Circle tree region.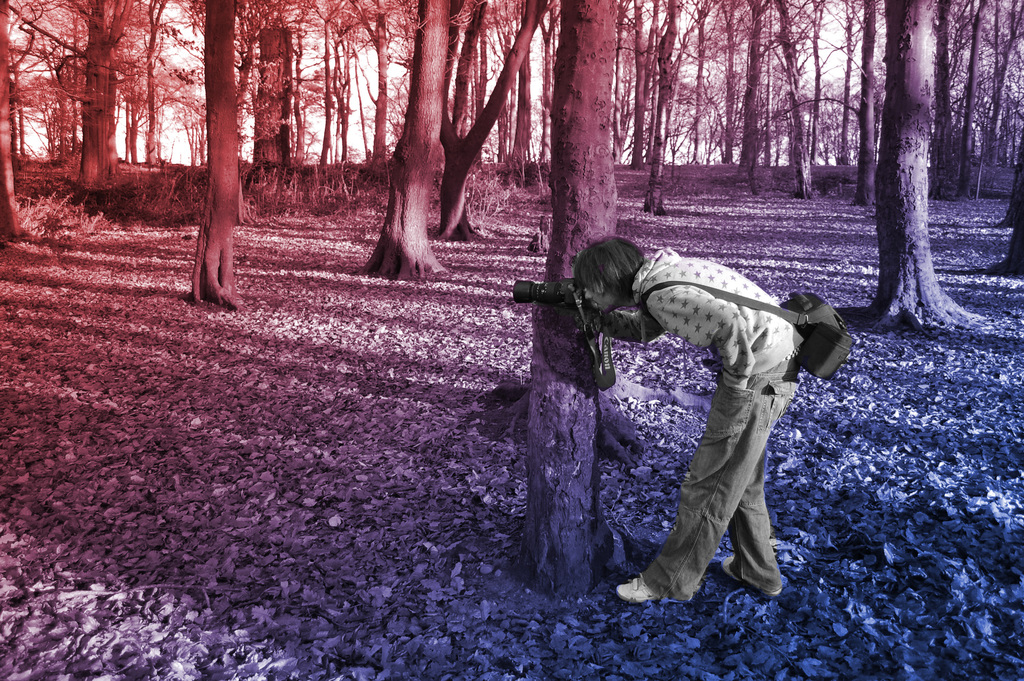
Region: locate(504, 0, 637, 593).
